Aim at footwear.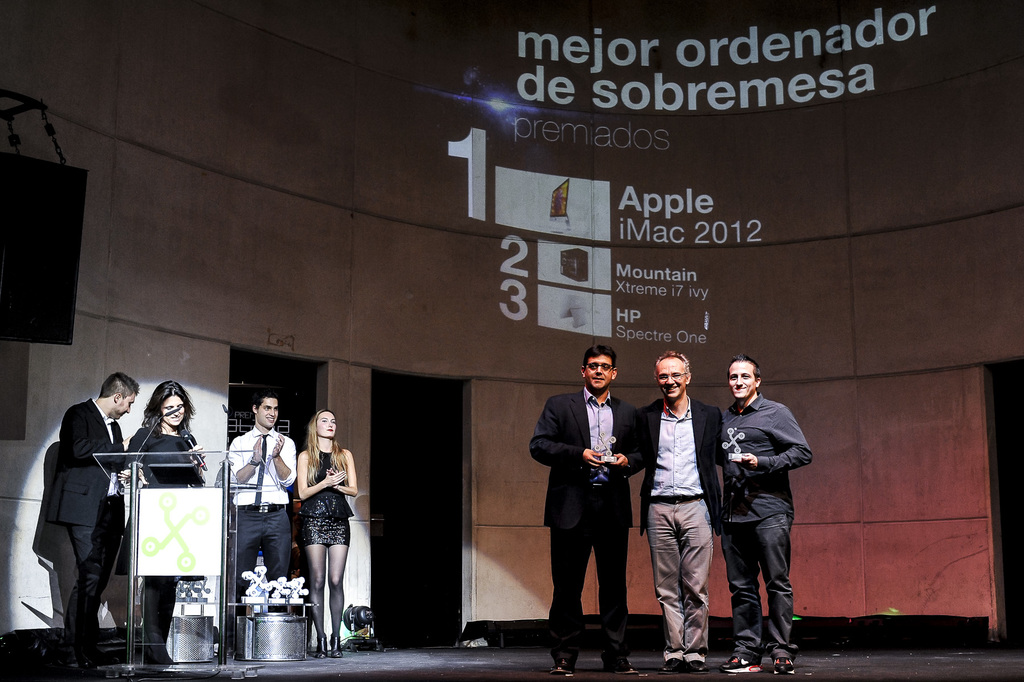
Aimed at select_region(331, 634, 343, 660).
